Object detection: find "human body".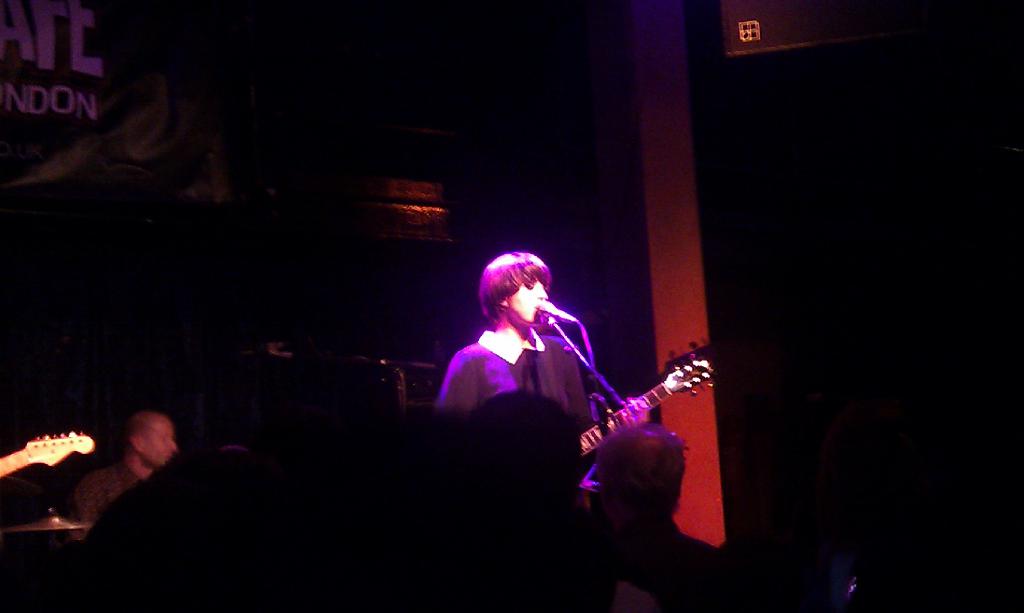
(x1=476, y1=253, x2=707, y2=511).
